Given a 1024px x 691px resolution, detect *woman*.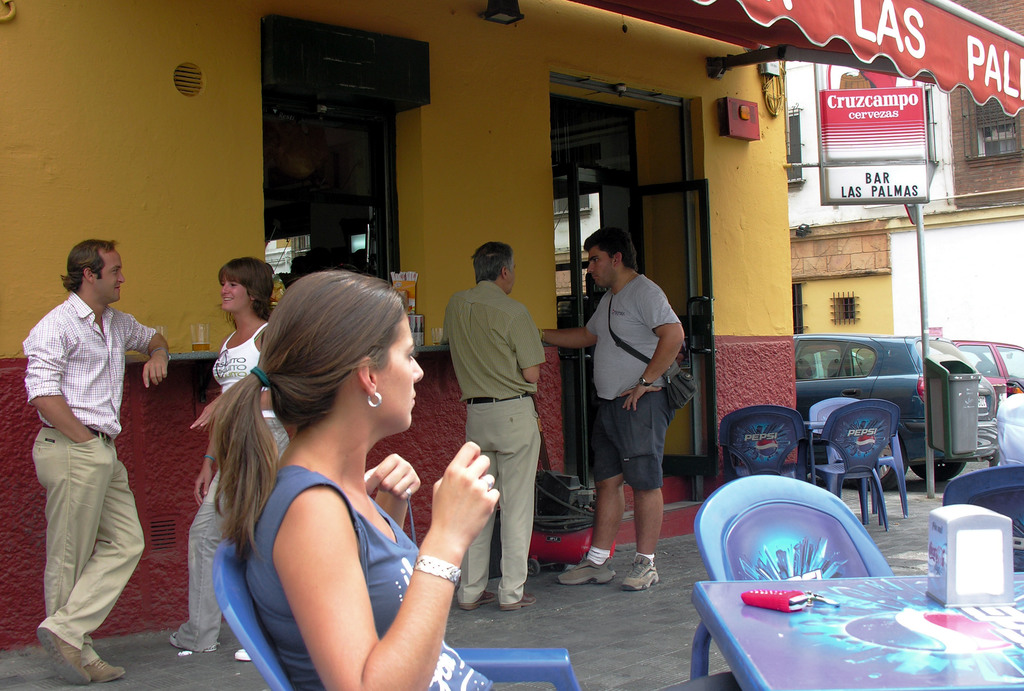
<region>169, 254, 280, 667</region>.
